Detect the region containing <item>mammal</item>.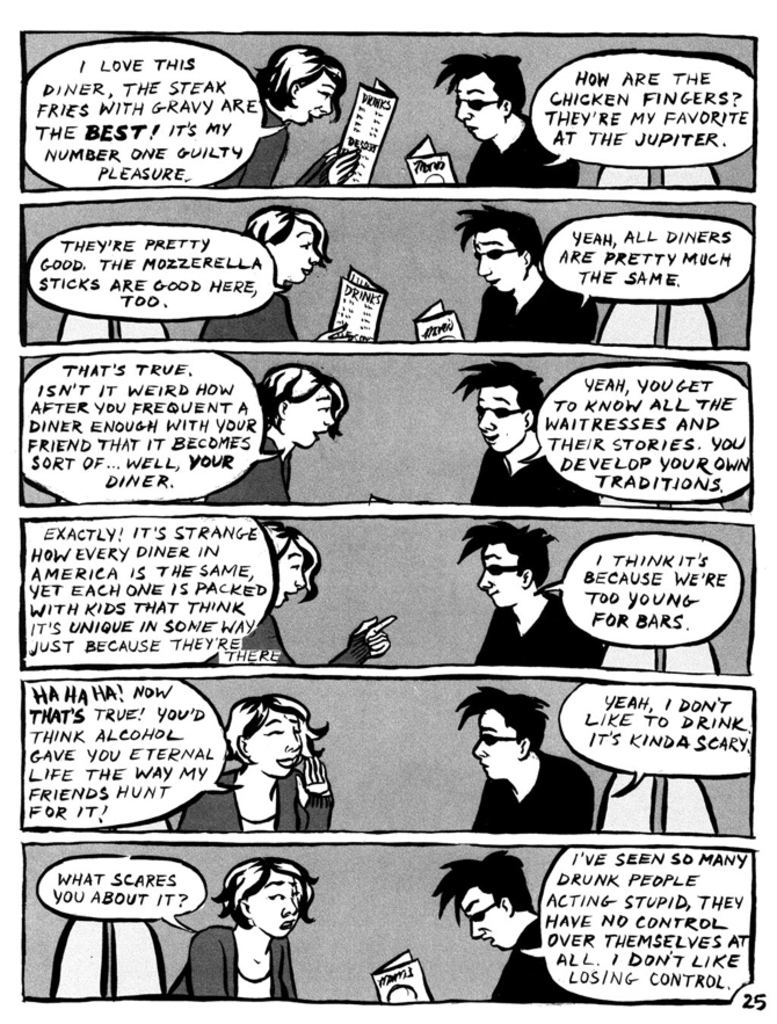
(x1=452, y1=203, x2=591, y2=346).
